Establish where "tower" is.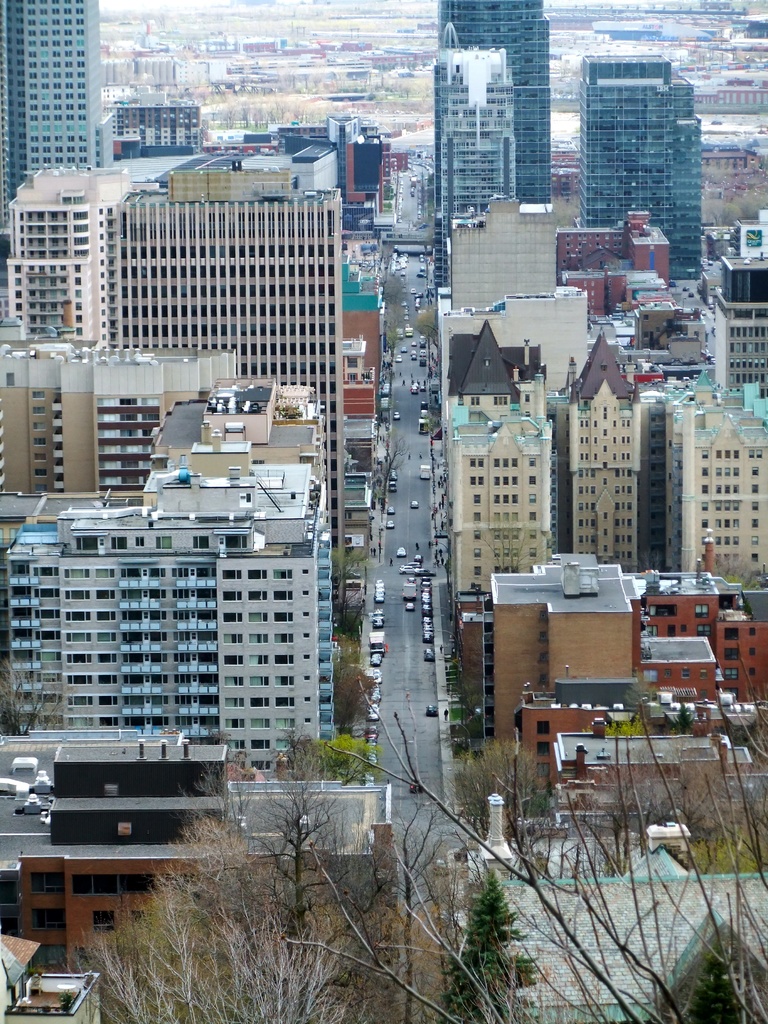
Established at 0 335 231 495.
